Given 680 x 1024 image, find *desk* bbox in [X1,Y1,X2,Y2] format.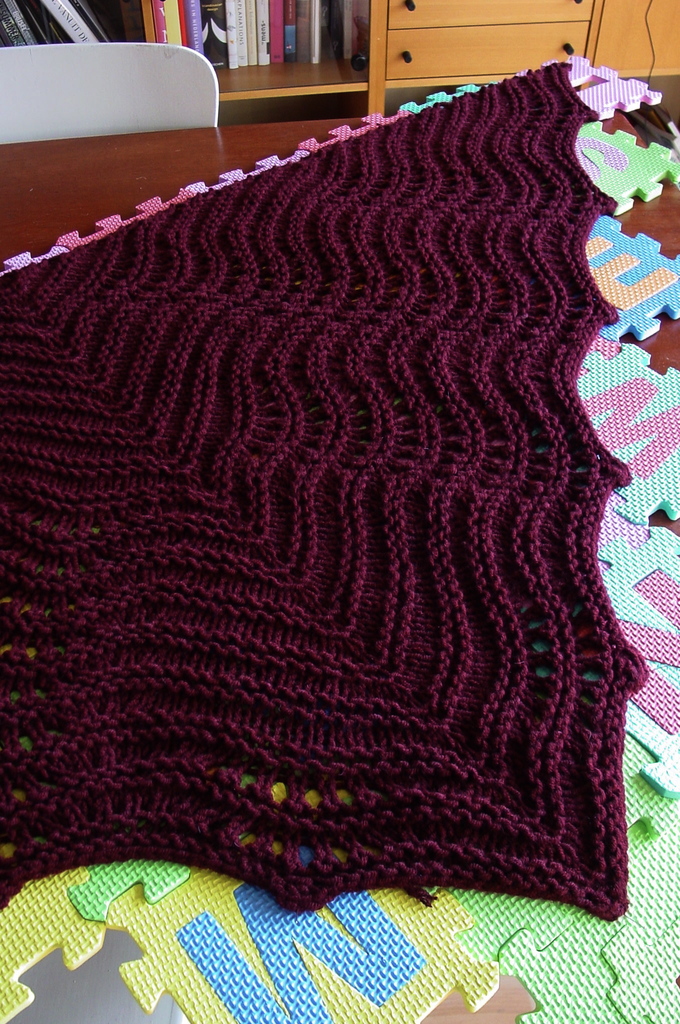
[117,0,679,118].
